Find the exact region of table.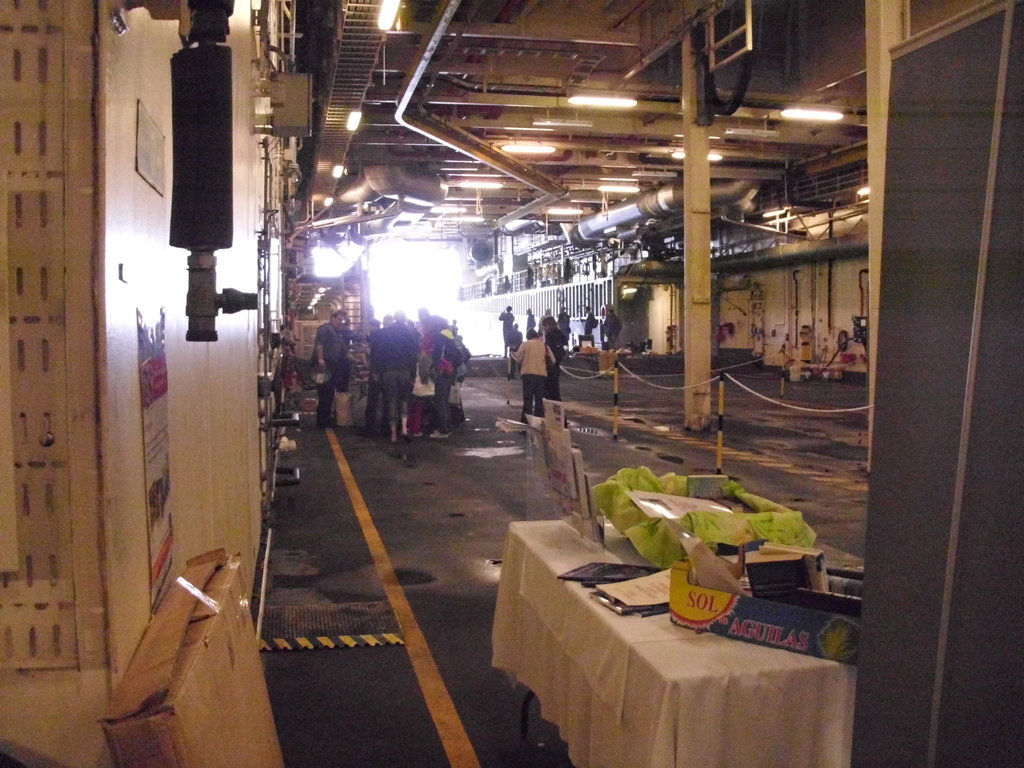
Exact region: locate(498, 510, 849, 767).
